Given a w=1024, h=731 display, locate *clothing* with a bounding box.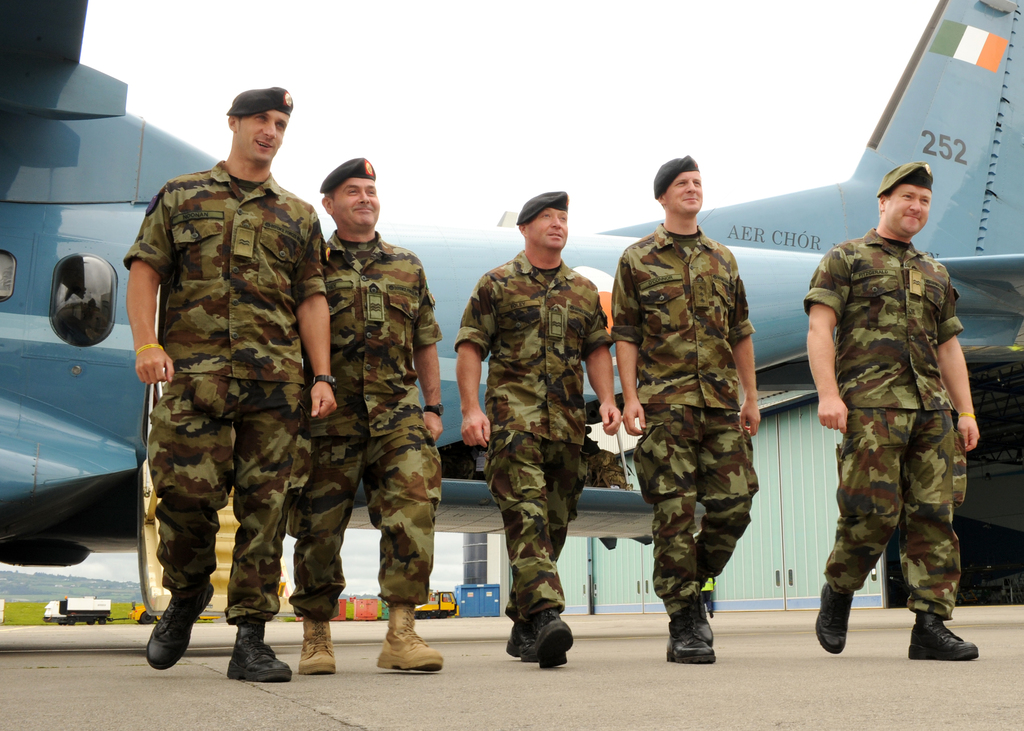
Located: pyautogui.locateOnScreen(284, 230, 443, 623).
